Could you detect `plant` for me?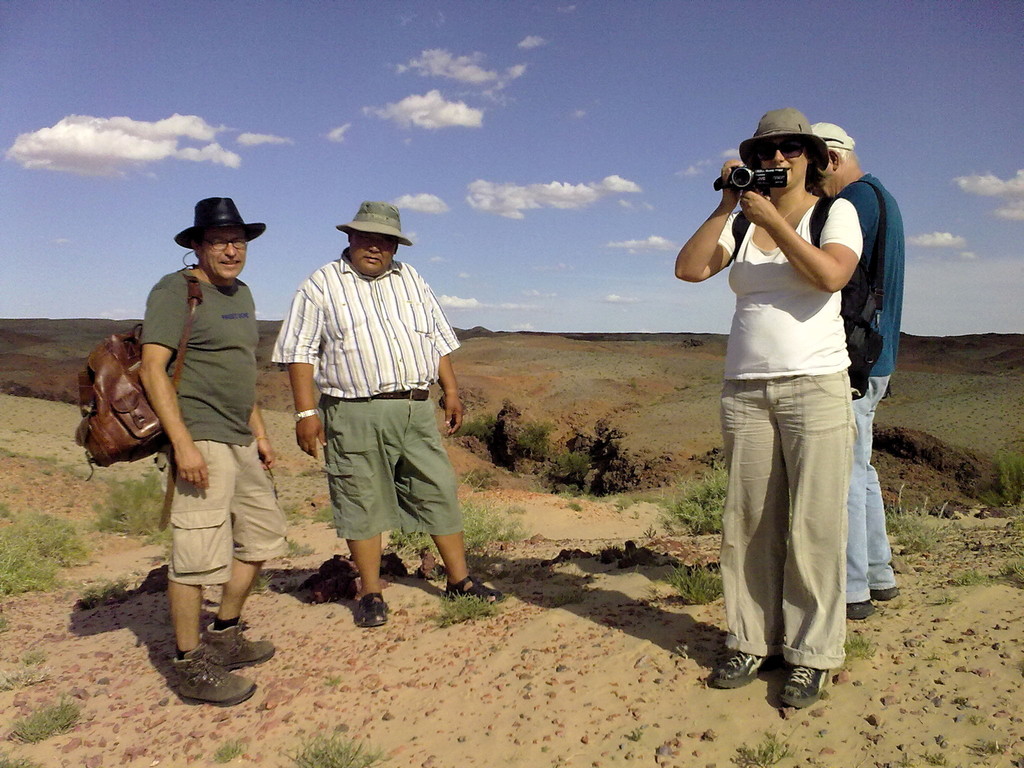
Detection result: 431/581/502/625.
